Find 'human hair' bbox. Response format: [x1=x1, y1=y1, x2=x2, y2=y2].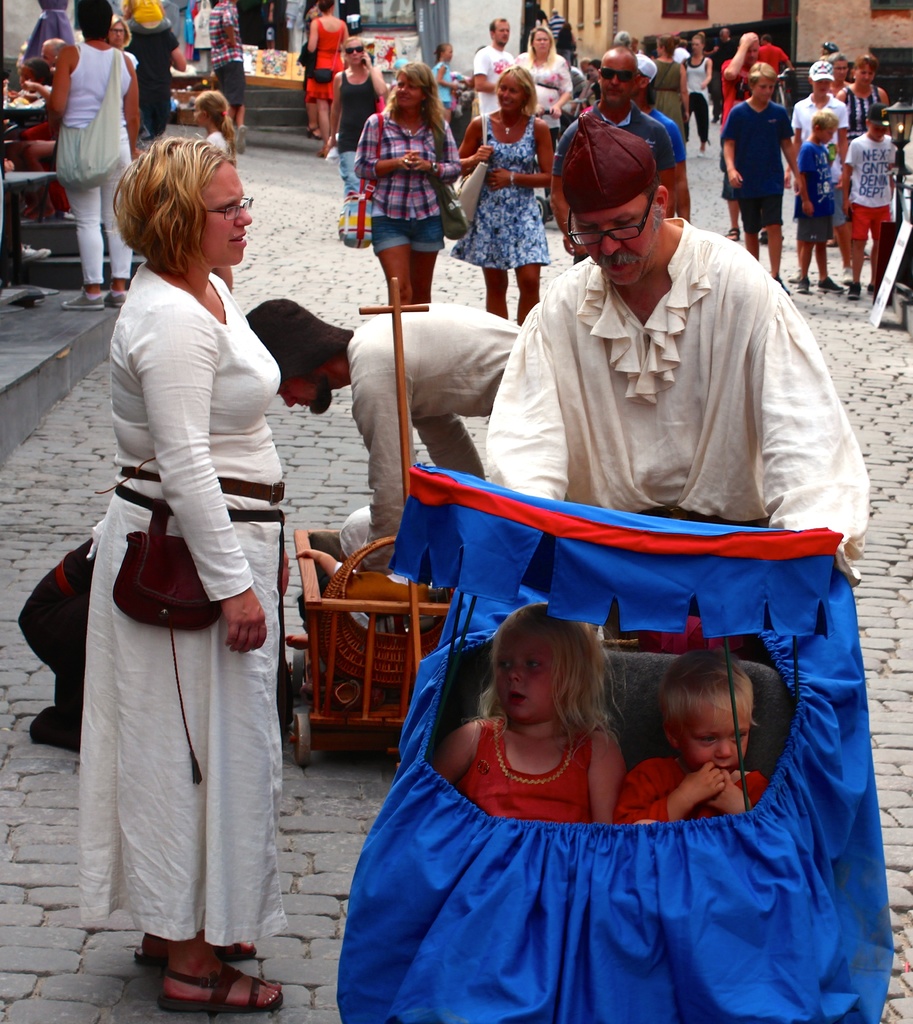
[x1=375, y1=61, x2=449, y2=131].
